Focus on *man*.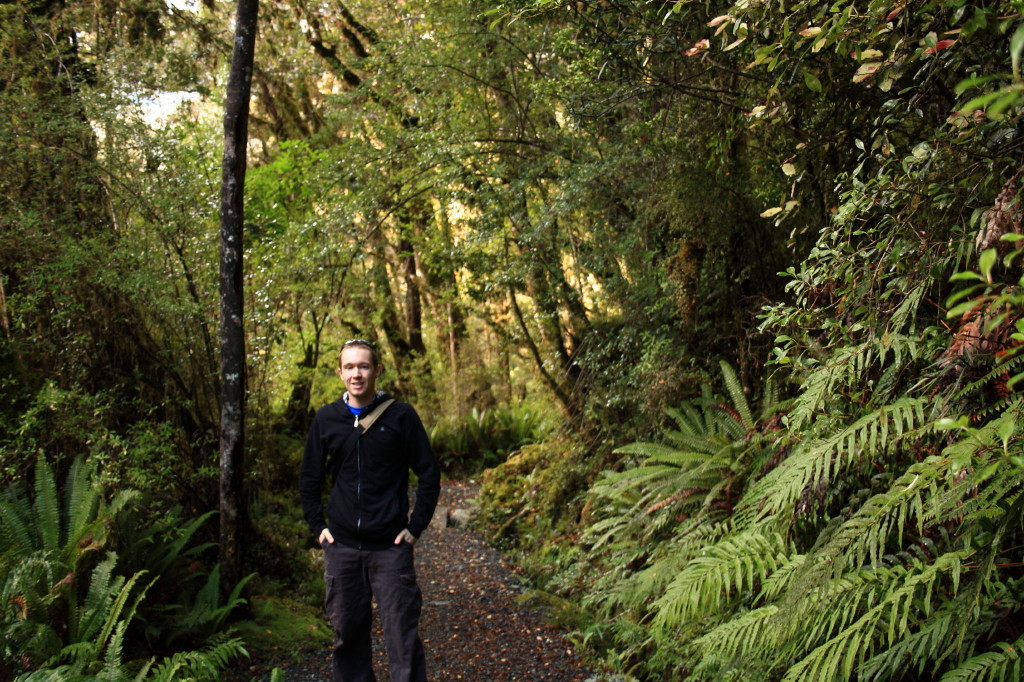
Focused at <bbox>293, 339, 442, 681</bbox>.
